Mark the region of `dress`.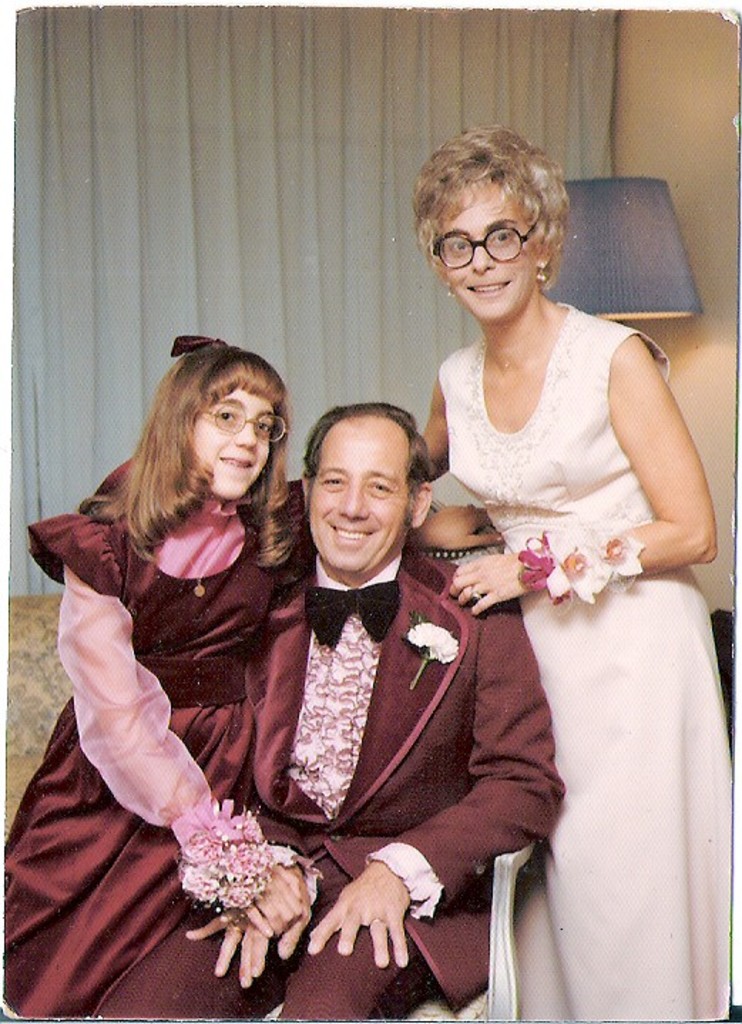
Region: 0 447 295 1020.
